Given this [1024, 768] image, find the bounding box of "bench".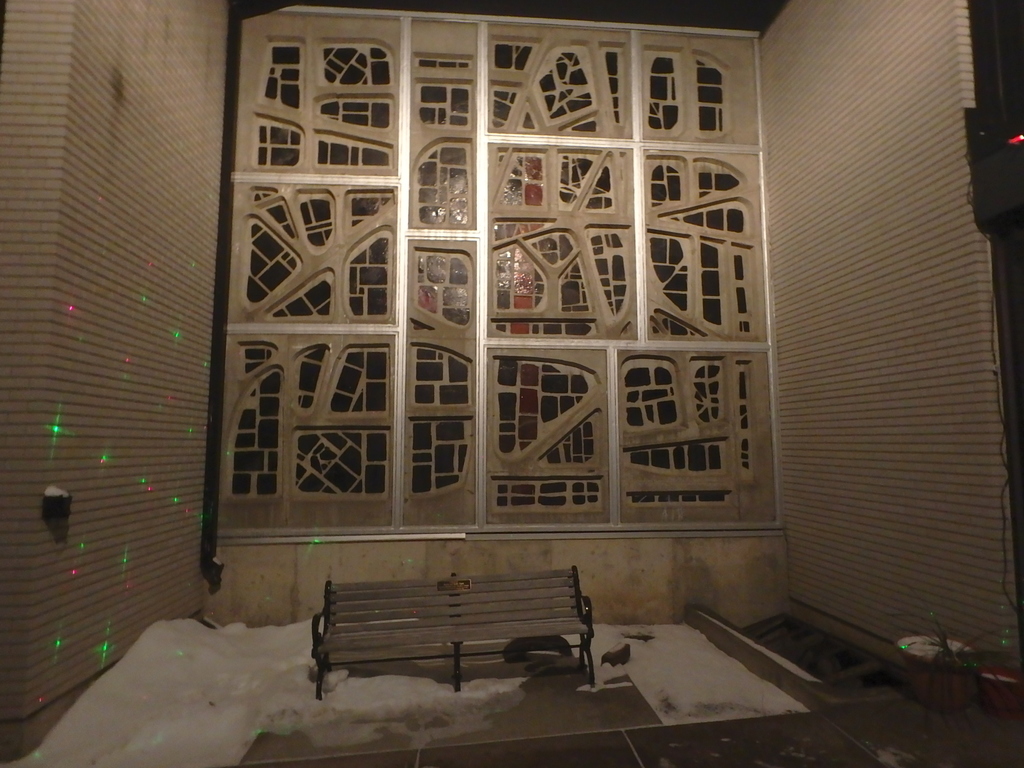
(306,587,623,707).
